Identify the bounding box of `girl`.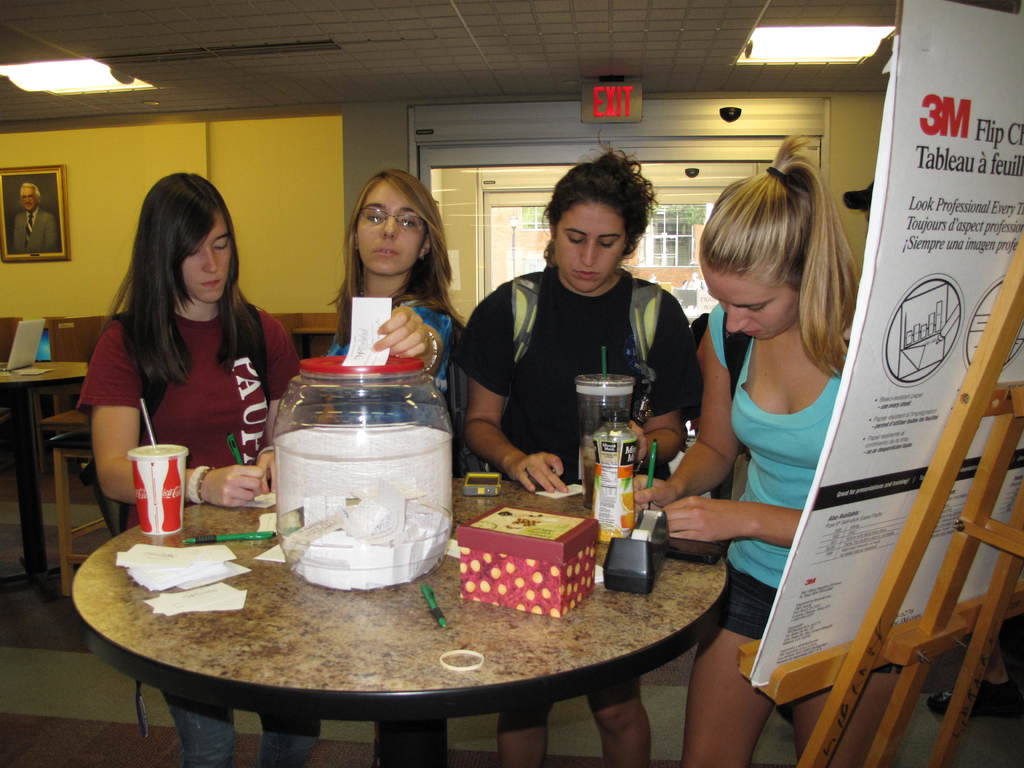
x1=629 y1=132 x2=904 y2=767.
